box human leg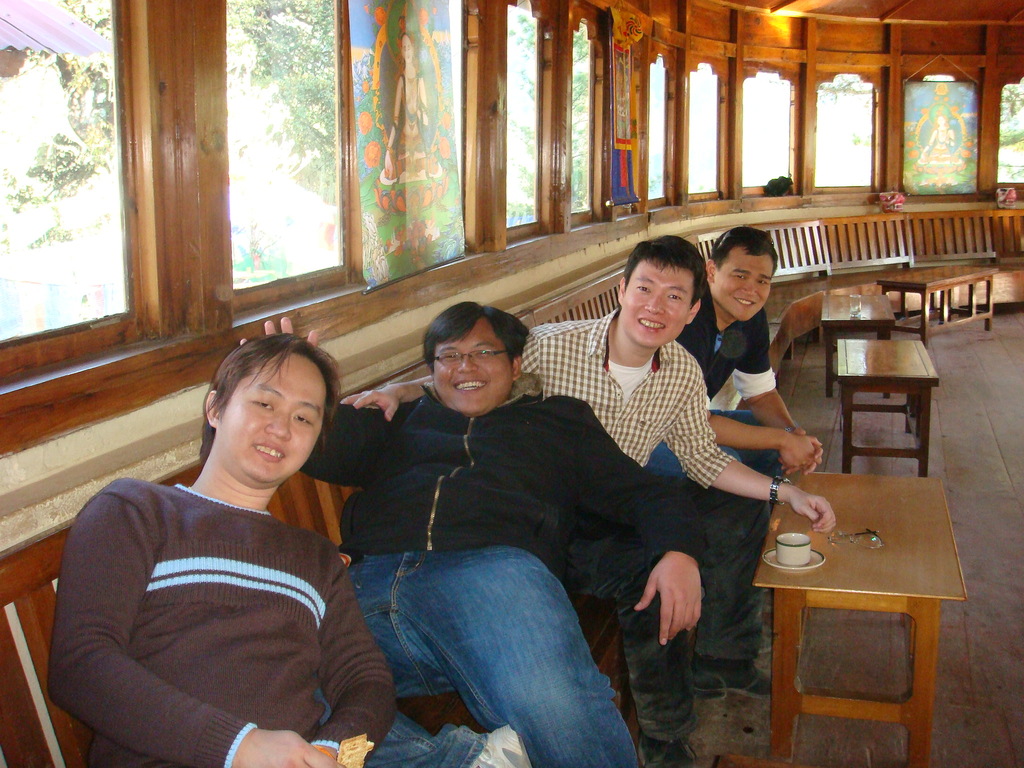
314,410,788,767
